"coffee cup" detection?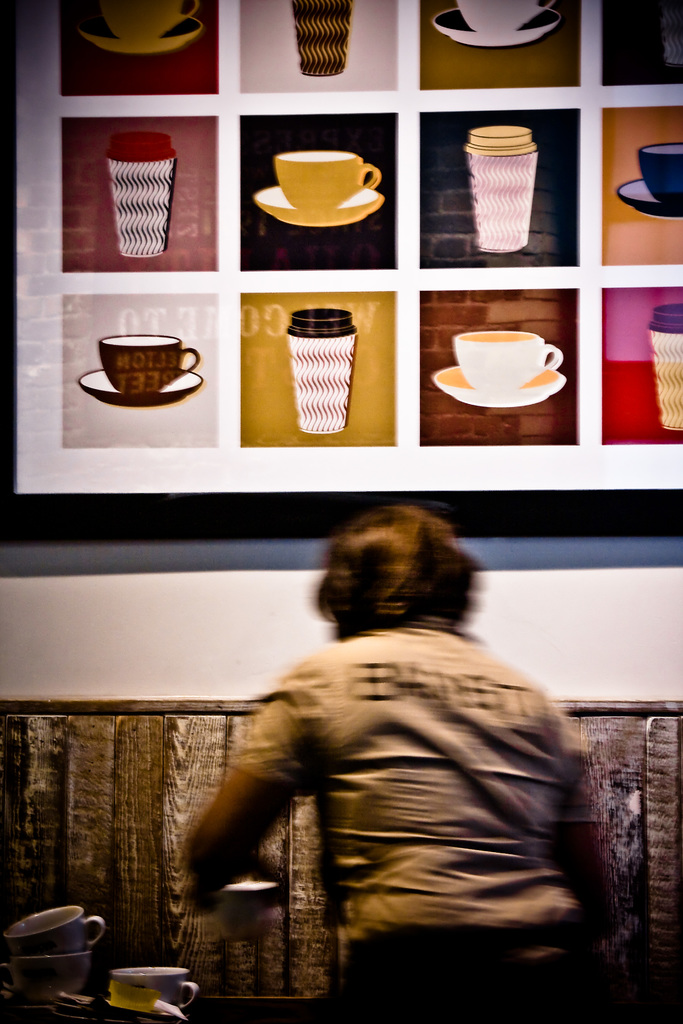
<region>455, 331, 563, 392</region>
